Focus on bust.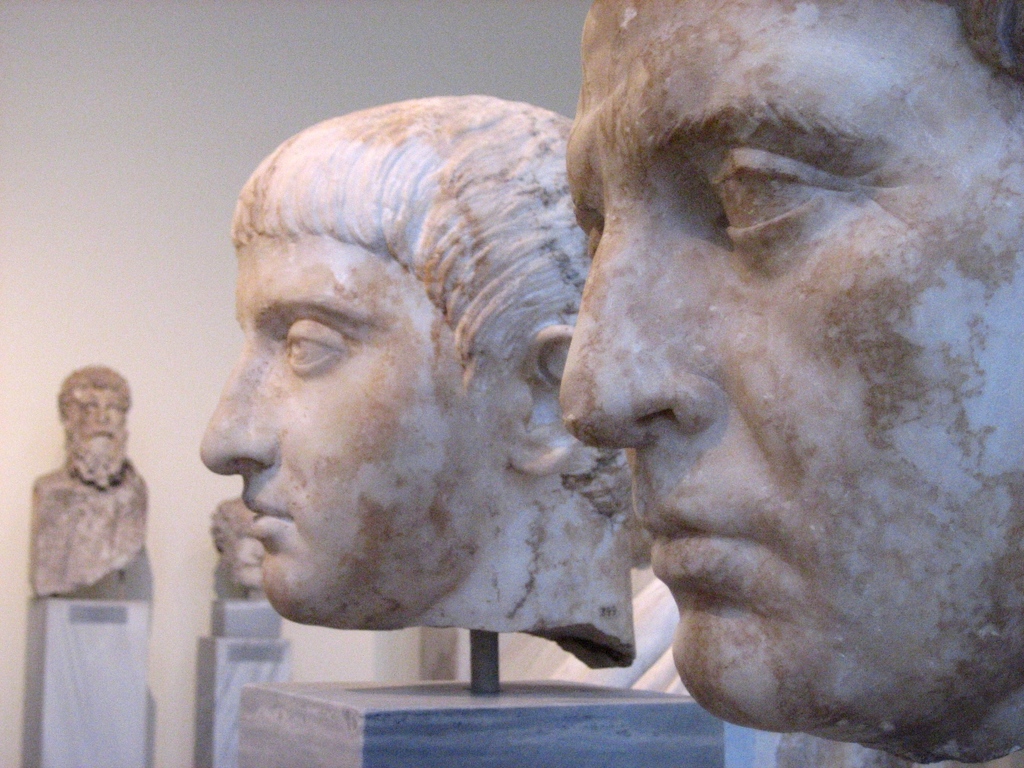
Focused at 200/495/265/602.
